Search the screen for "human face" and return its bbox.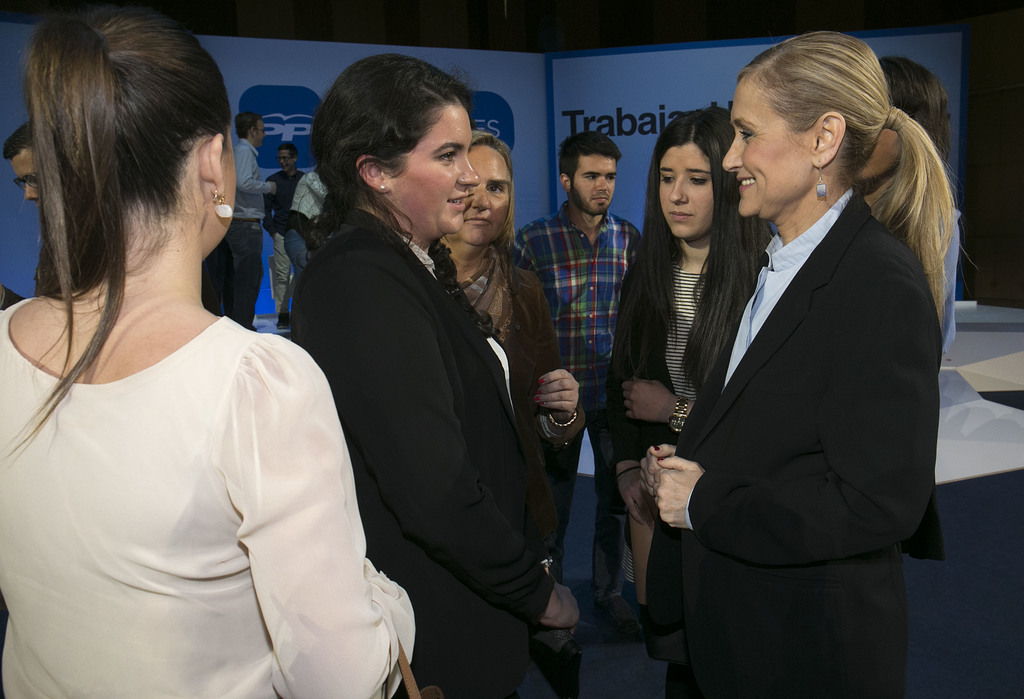
Found: select_region(388, 103, 483, 234).
